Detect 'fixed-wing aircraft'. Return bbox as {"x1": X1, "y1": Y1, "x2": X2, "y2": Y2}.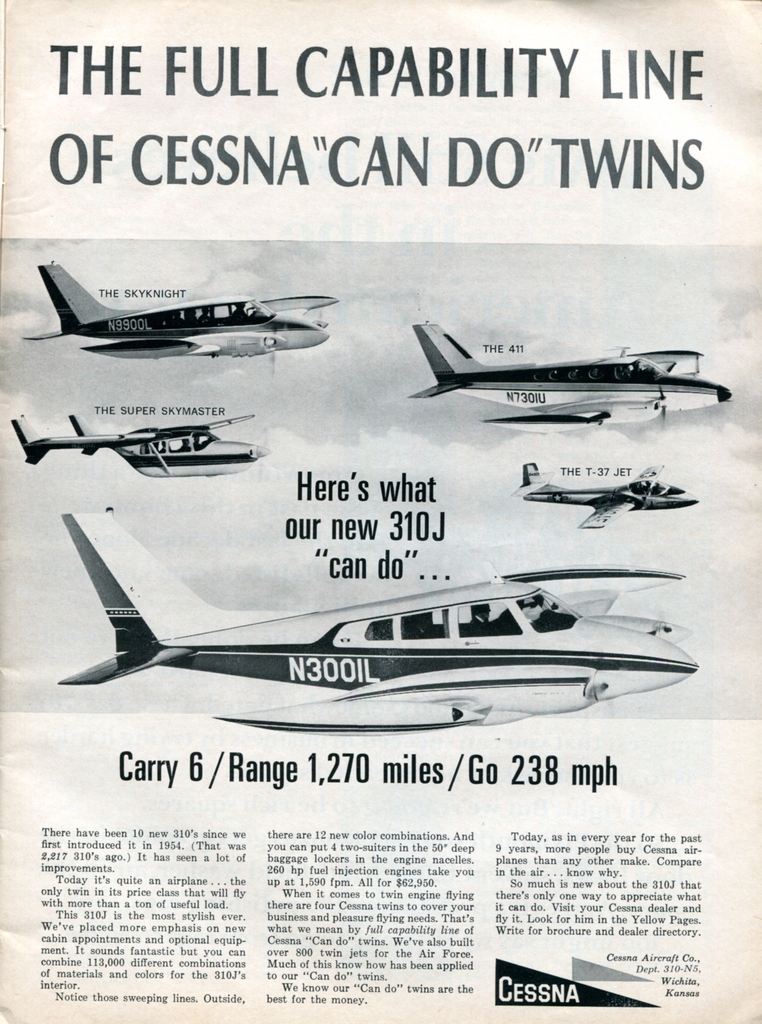
{"x1": 25, "y1": 254, "x2": 337, "y2": 364}.
